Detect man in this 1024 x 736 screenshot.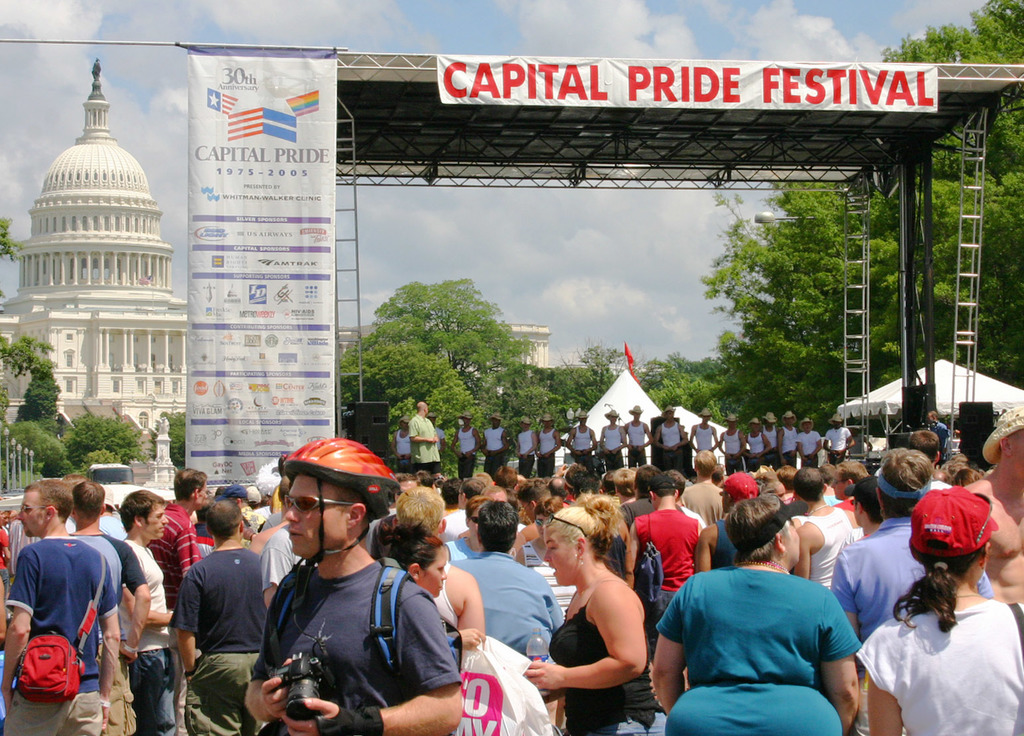
Detection: Rect(409, 403, 438, 475).
